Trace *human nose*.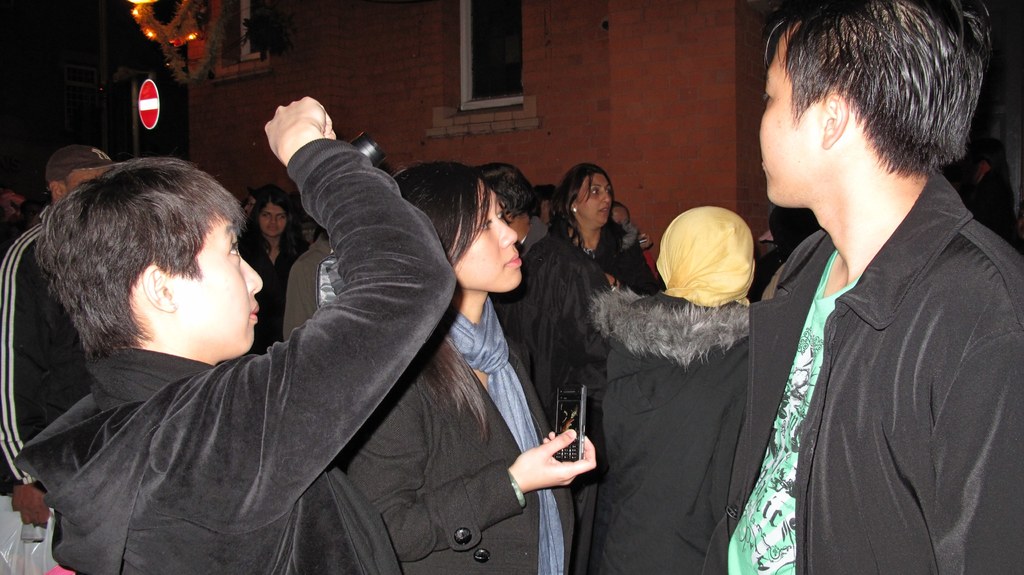
Traced to BBox(497, 218, 519, 248).
